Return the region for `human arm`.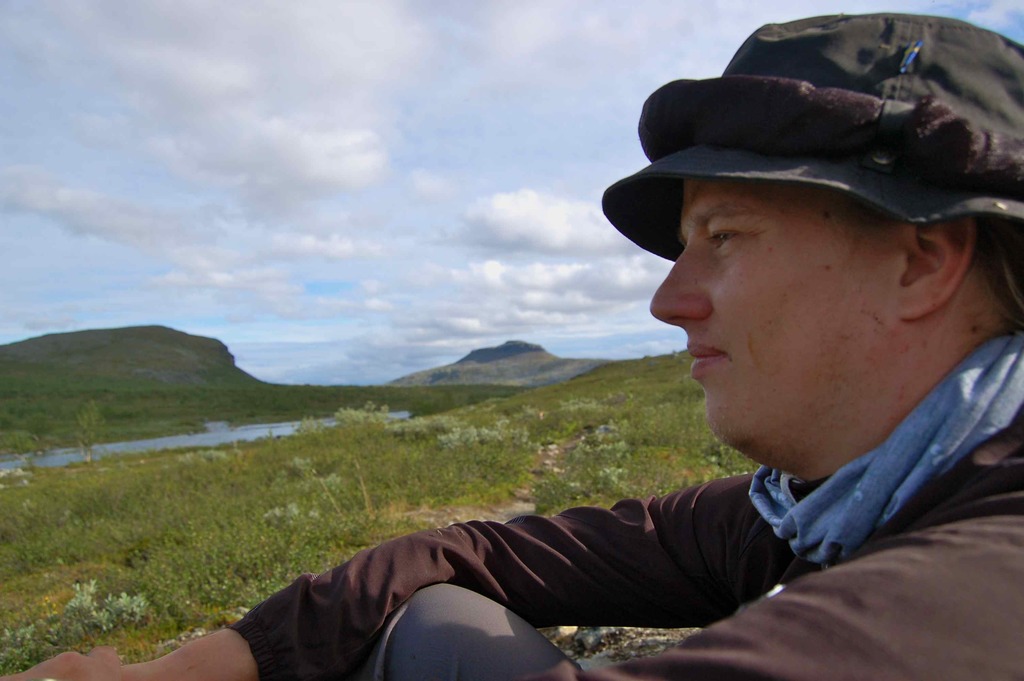
(593, 518, 1020, 680).
